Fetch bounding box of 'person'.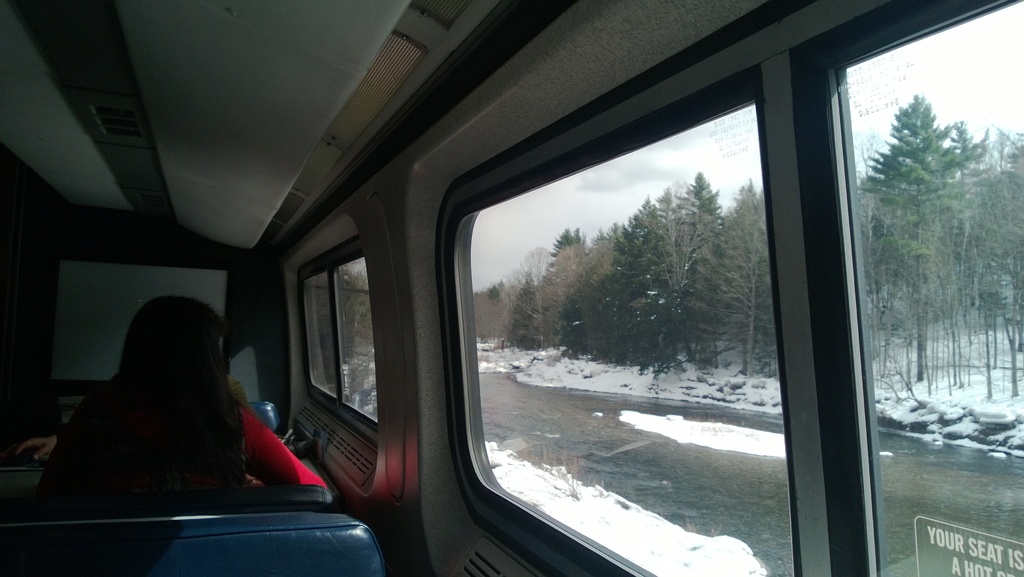
Bbox: select_region(33, 281, 282, 521).
